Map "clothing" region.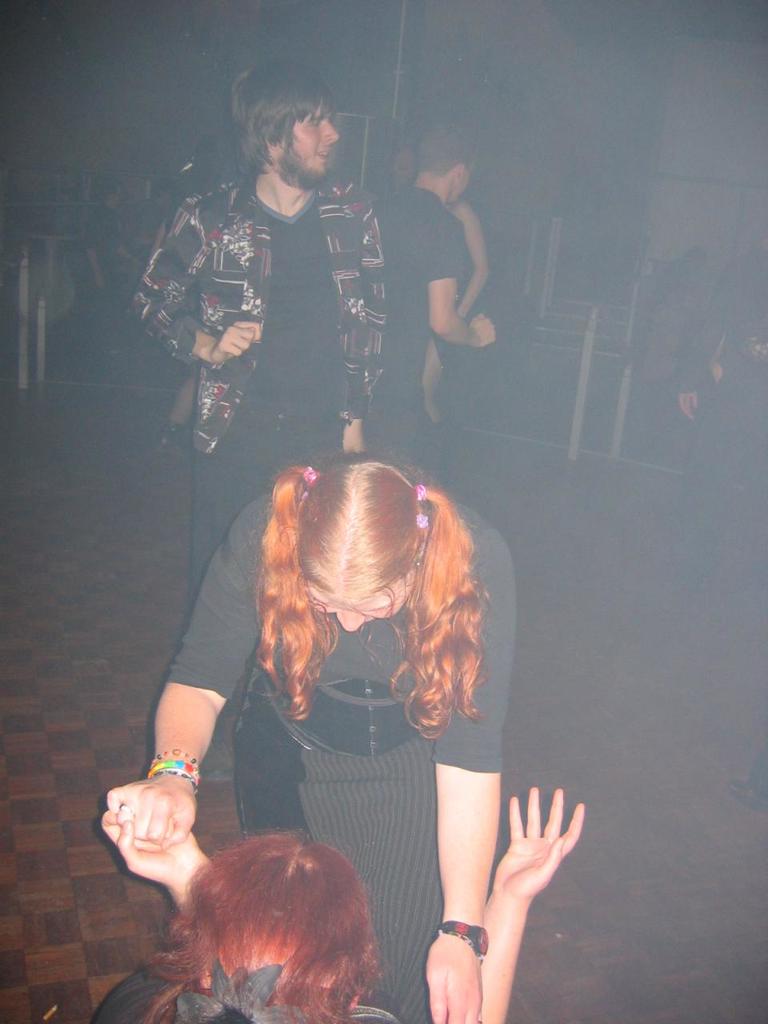
Mapped to 390:182:464:452.
